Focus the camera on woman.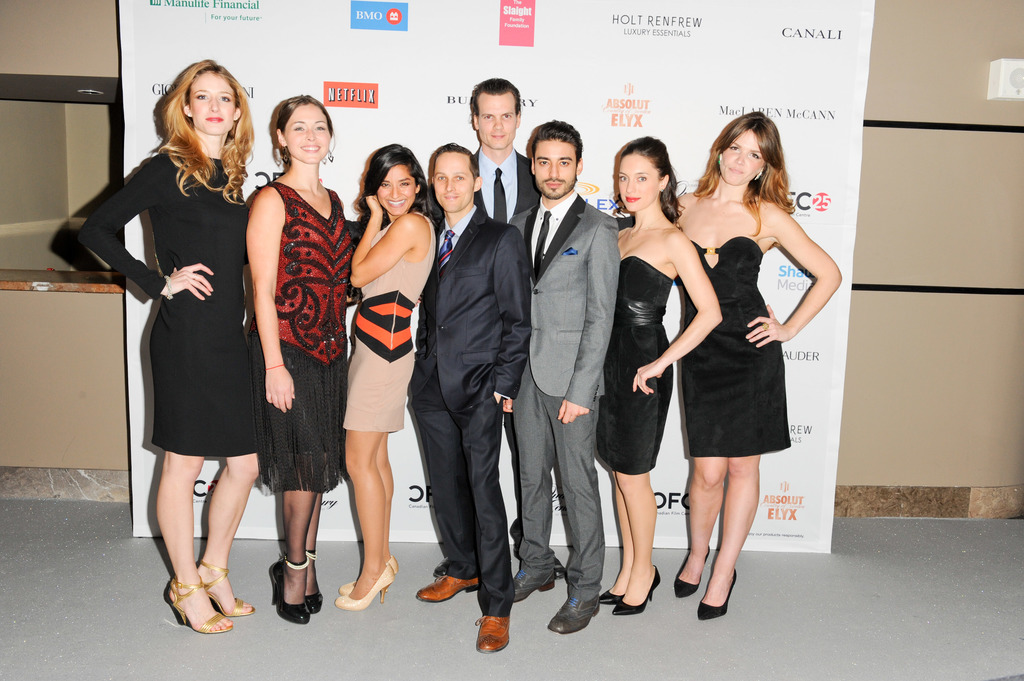
Focus region: bbox(595, 132, 725, 620).
